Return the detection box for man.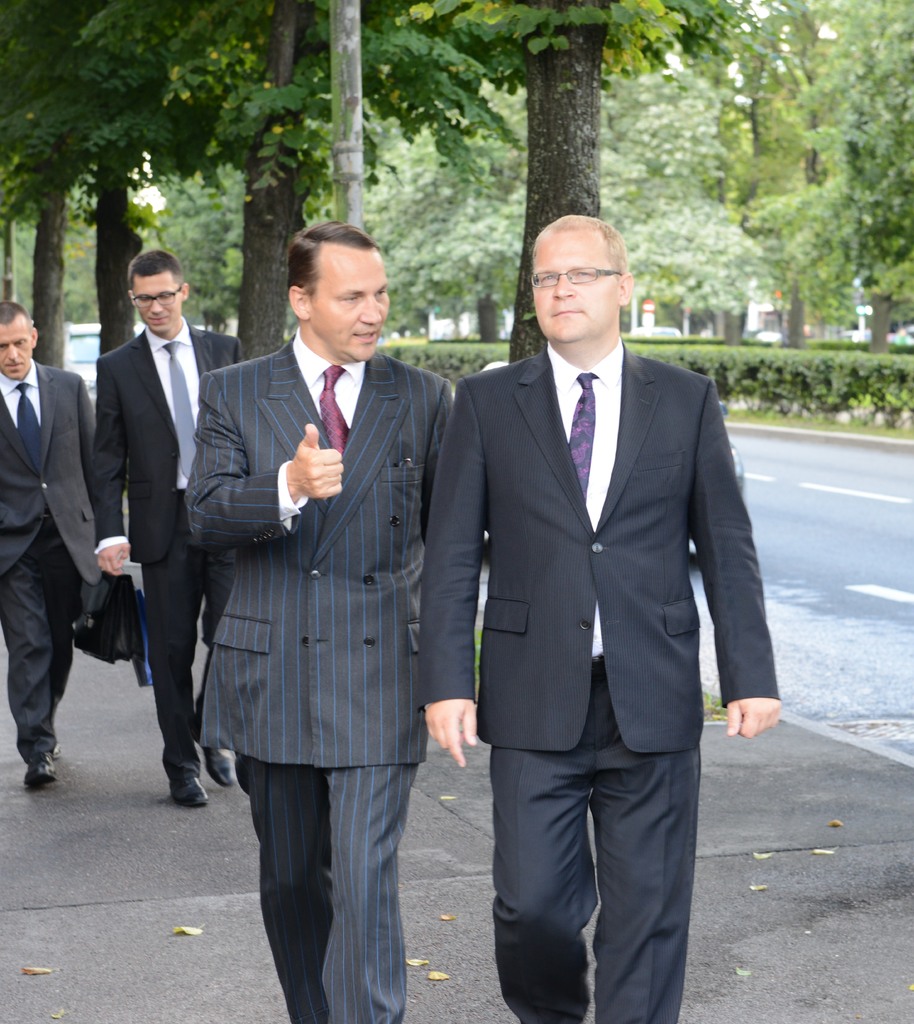
[85, 251, 248, 807].
